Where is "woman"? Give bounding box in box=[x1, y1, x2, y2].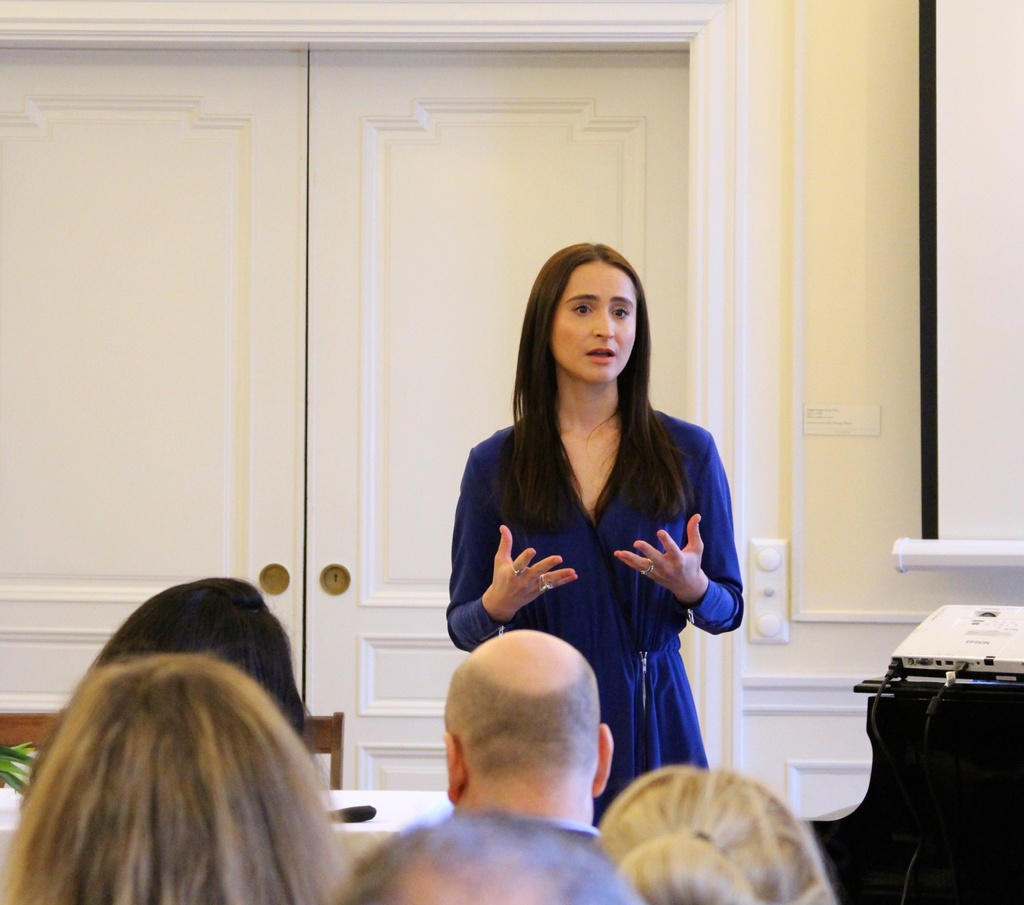
box=[449, 244, 760, 776].
